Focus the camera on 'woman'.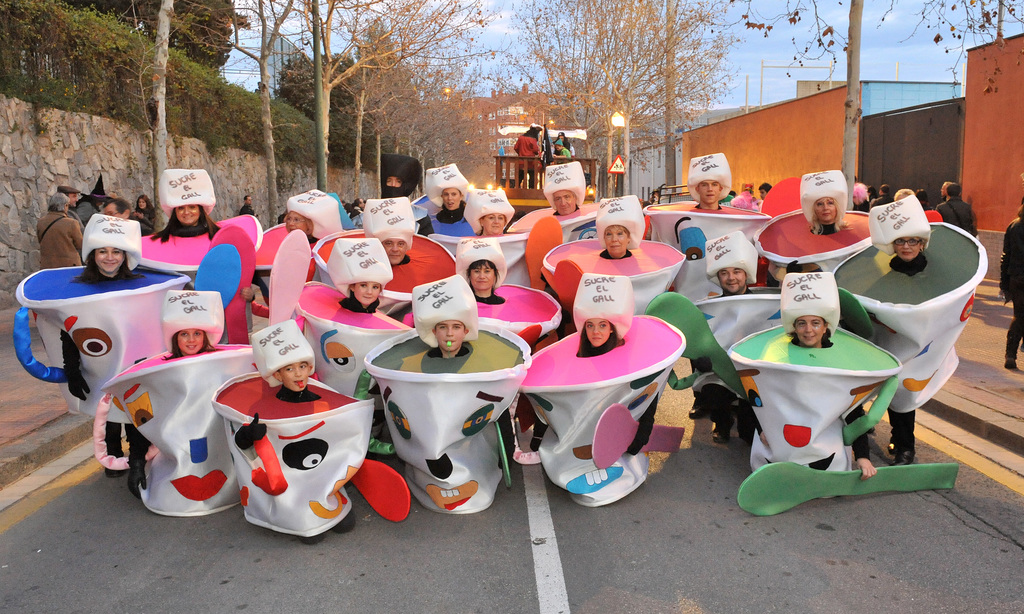
Focus region: <box>147,200,221,237</box>.
